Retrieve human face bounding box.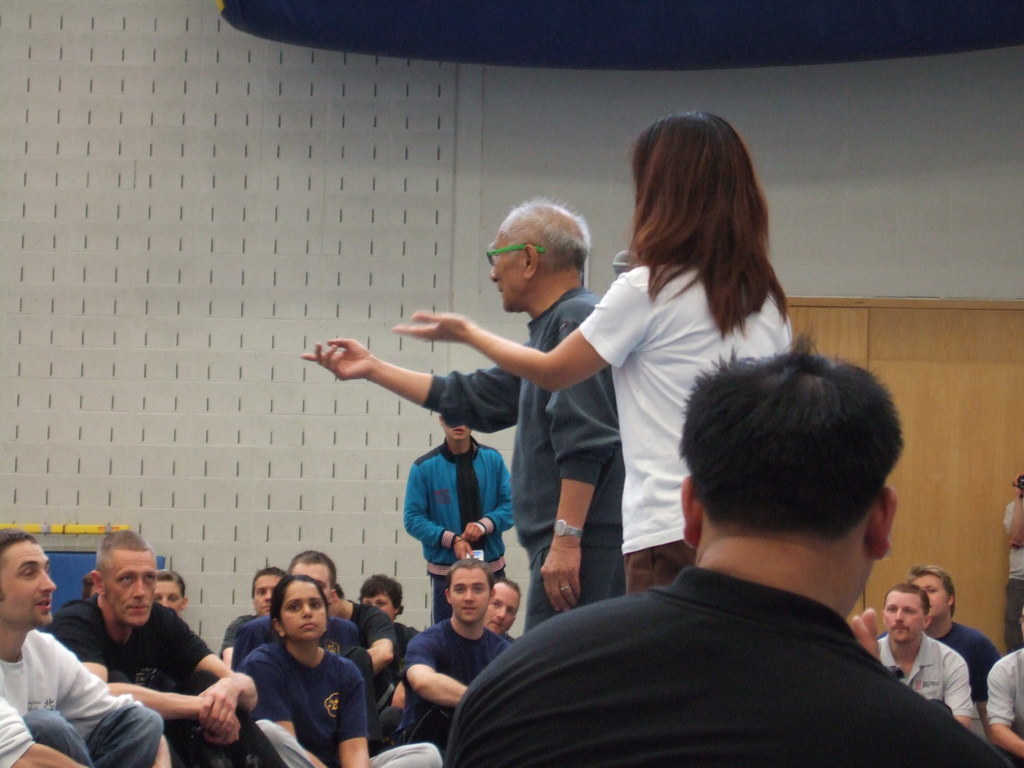
Bounding box: BBox(110, 549, 156, 624).
